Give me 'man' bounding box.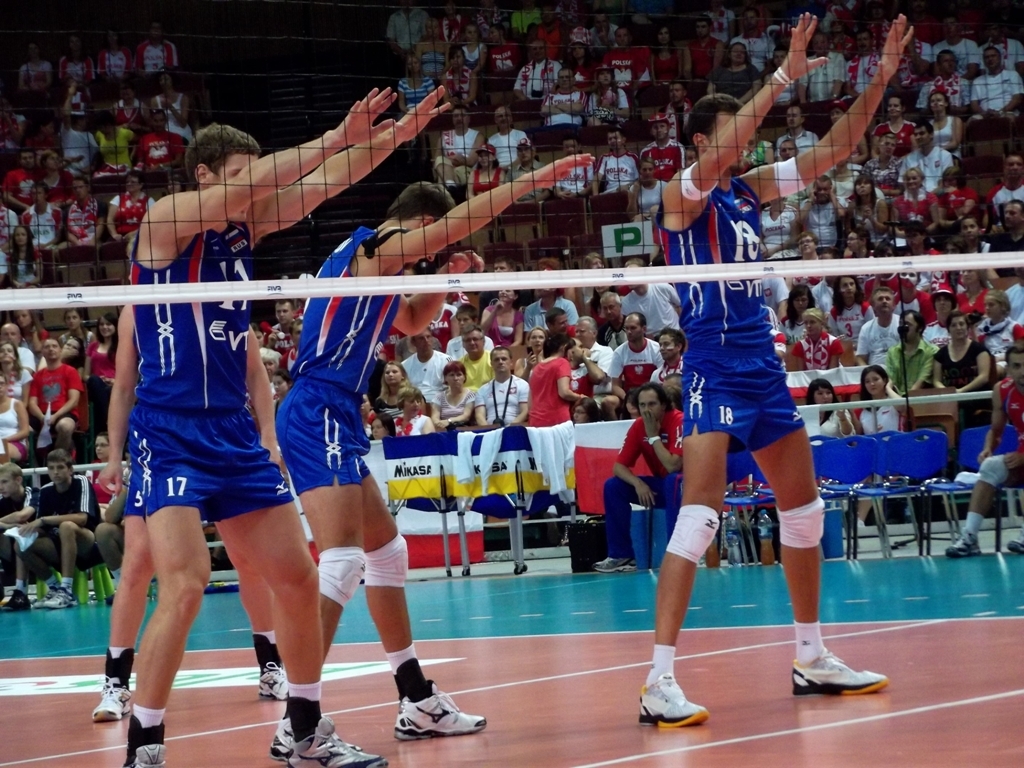
box(591, 288, 631, 350).
